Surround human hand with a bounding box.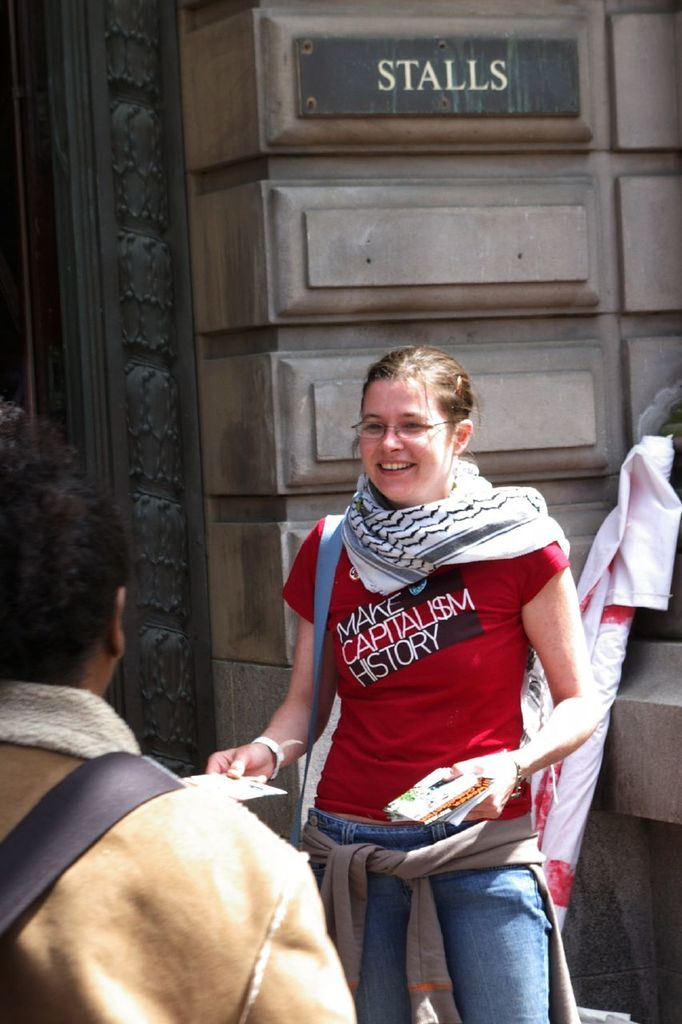
x1=200 y1=736 x2=275 y2=805.
